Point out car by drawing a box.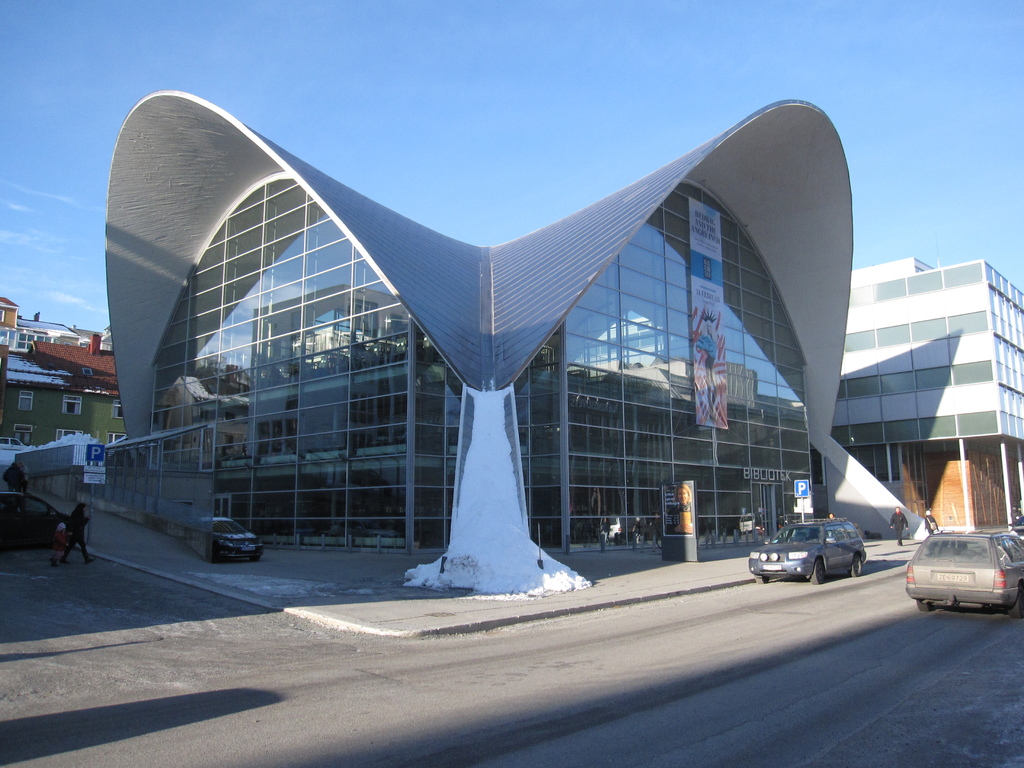
crop(0, 491, 70, 550).
